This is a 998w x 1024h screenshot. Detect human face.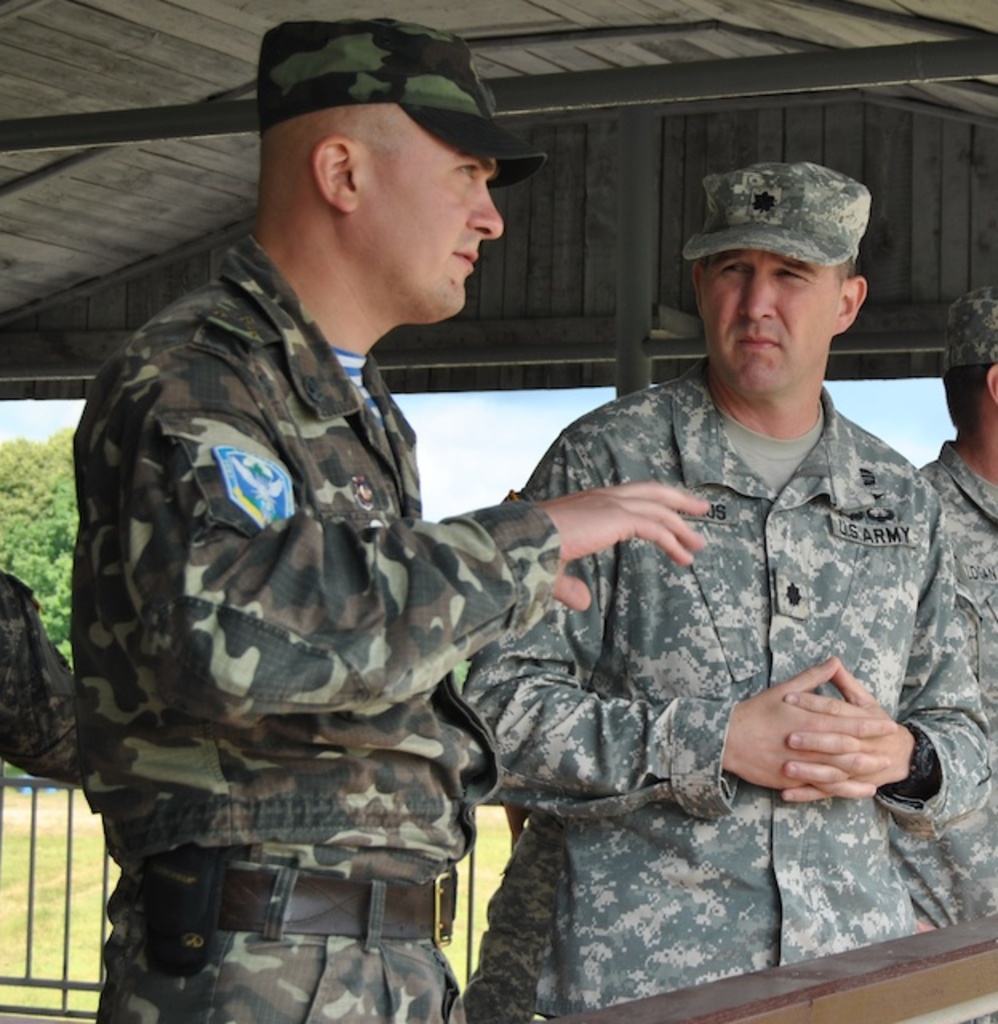
707:243:835:389.
